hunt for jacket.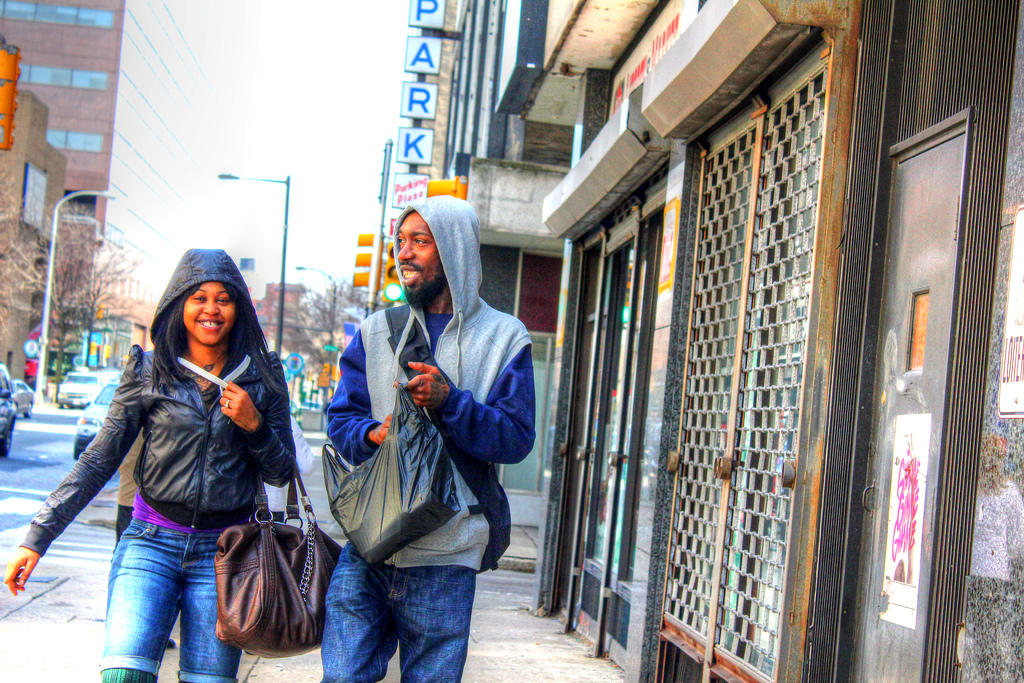
Hunted down at 369,224,532,532.
